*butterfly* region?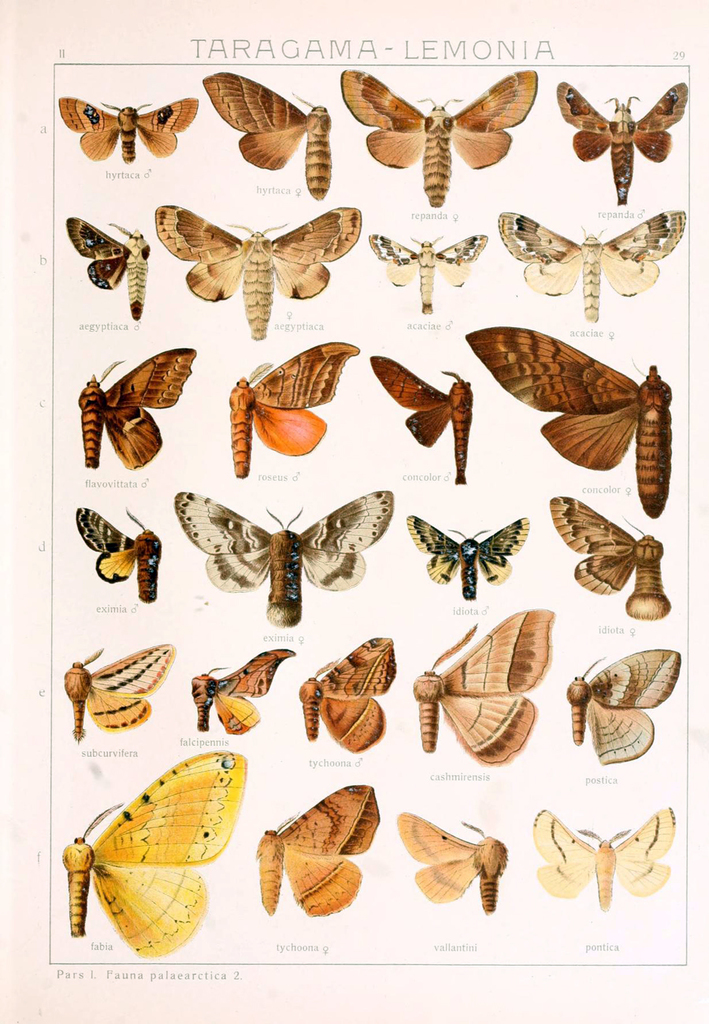
{"x1": 163, "y1": 480, "x2": 402, "y2": 639}
